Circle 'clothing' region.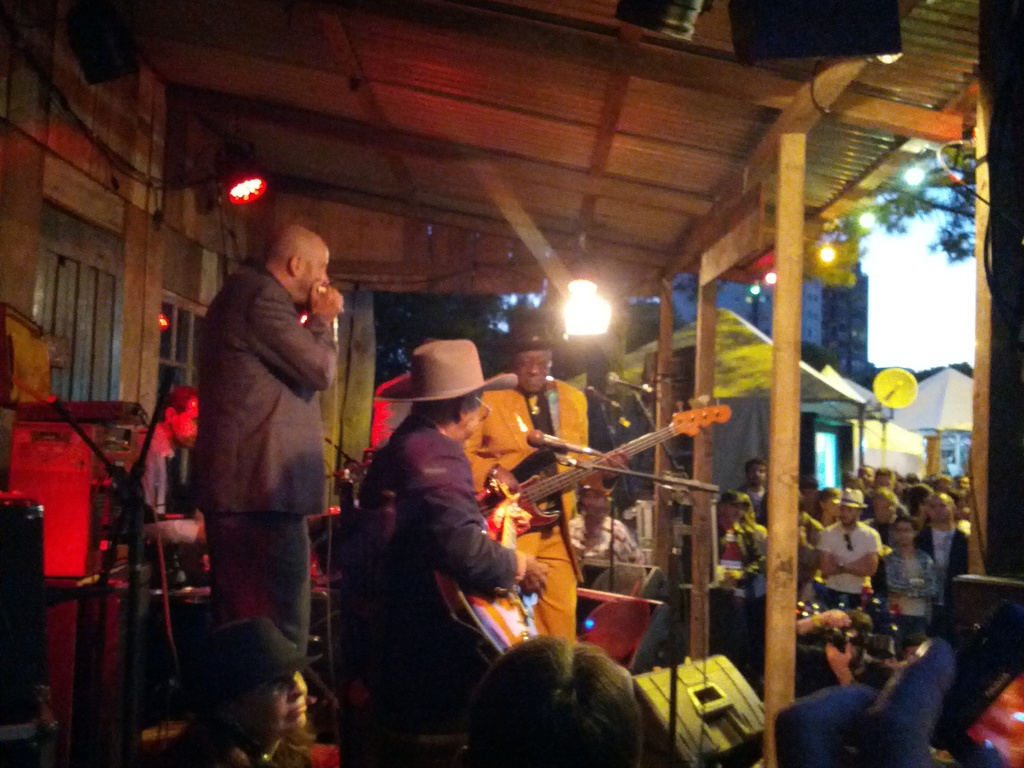
Region: x1=465 y1=373 x2=594 y2=647.
